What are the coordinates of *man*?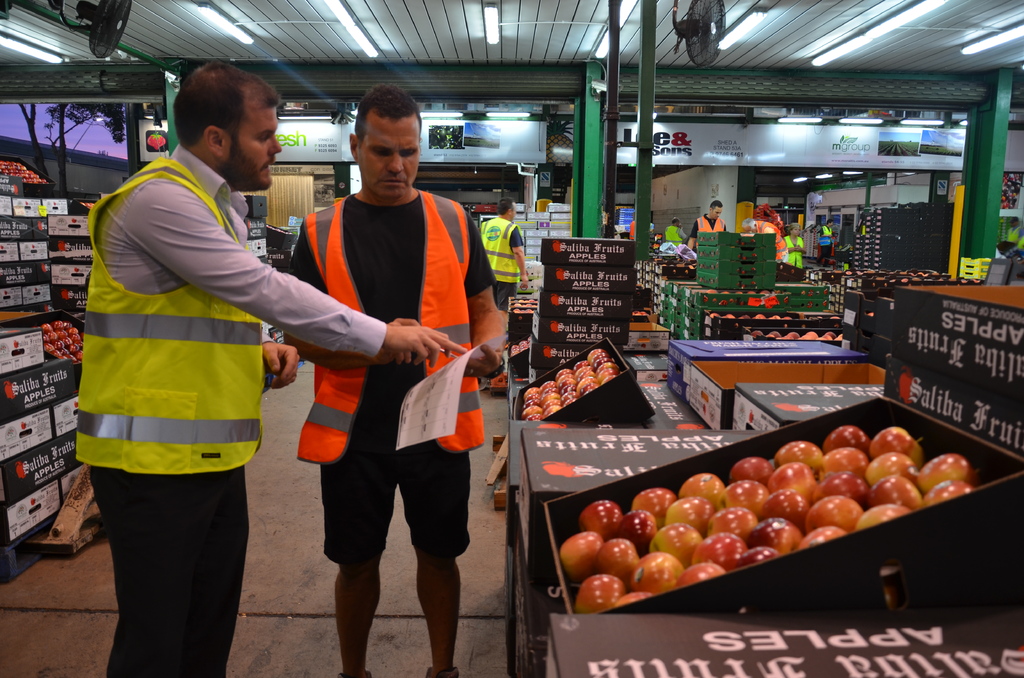
<box>682,195,726,249</box>.
